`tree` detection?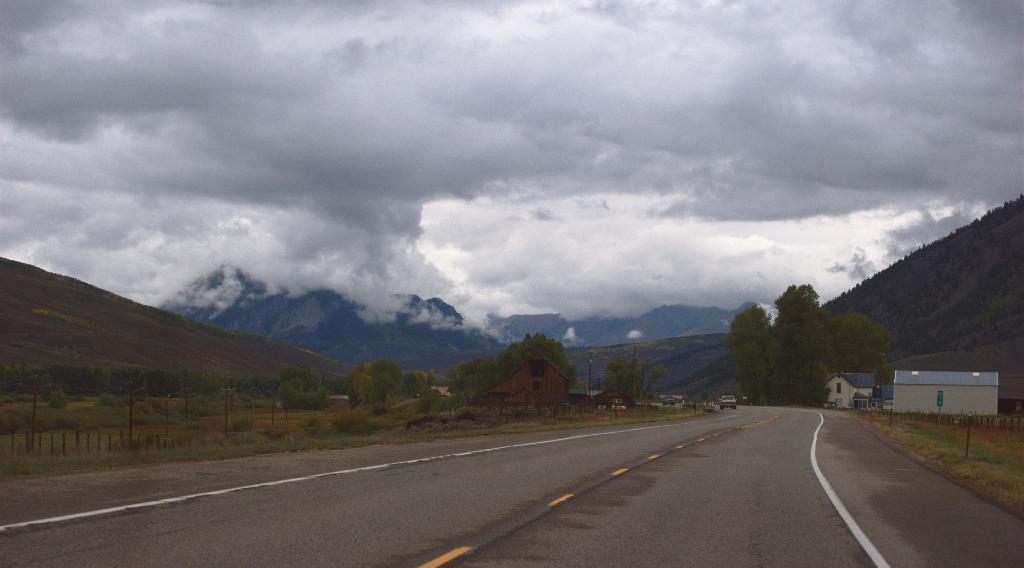
731, 279, 880, 412
